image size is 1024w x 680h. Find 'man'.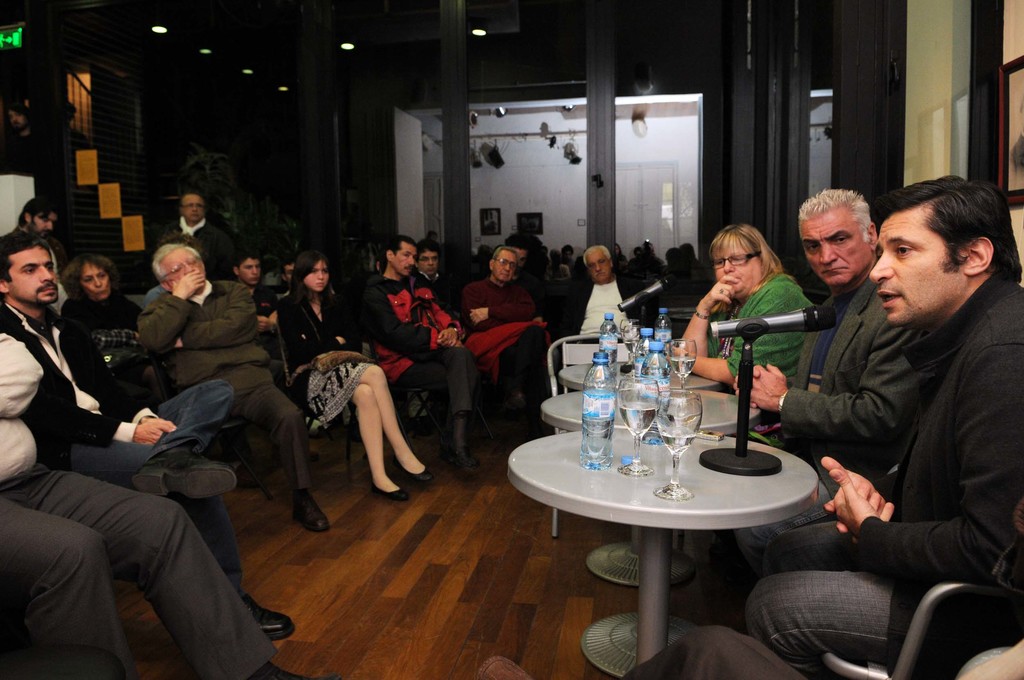
<bbox>0, 230, 295, 639</bbox>.
